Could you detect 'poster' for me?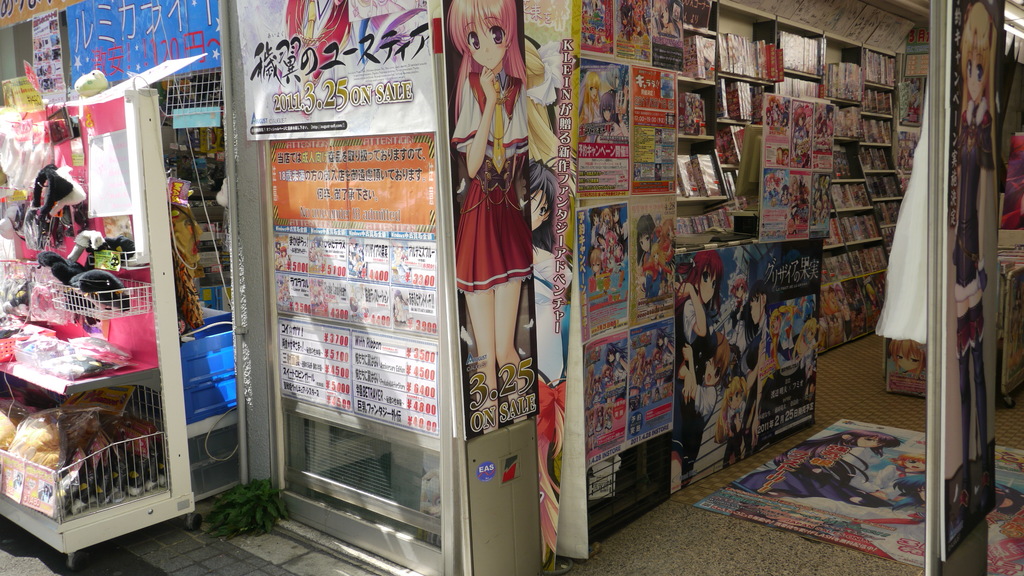
Detection result: {"x1": 237, "y1": 0, "x2": 438, "y2": 140}.
